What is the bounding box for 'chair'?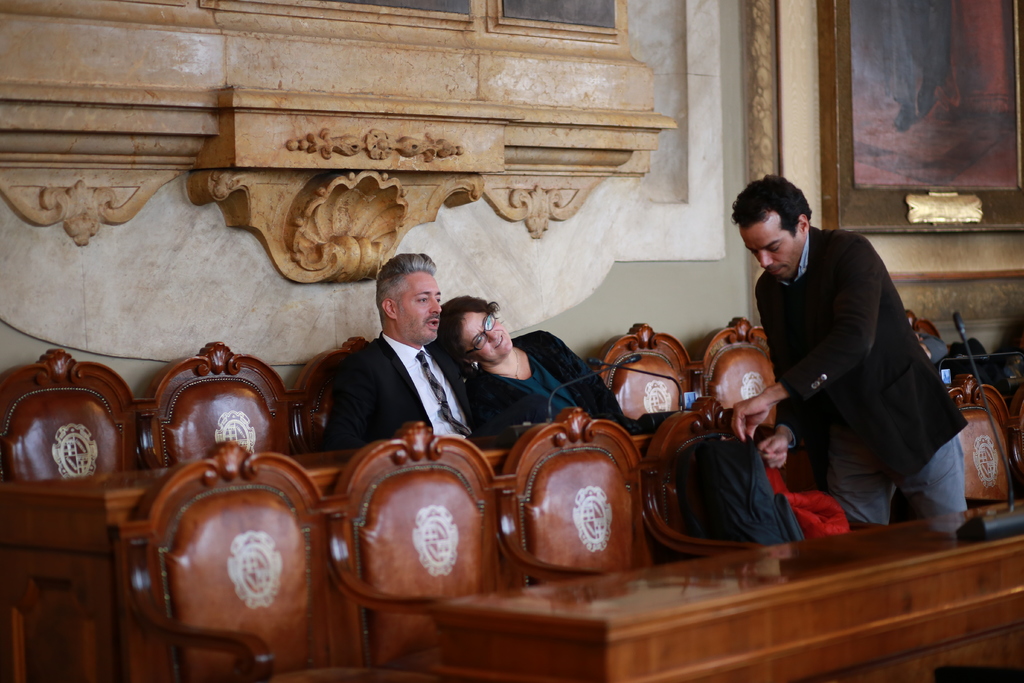
(x1=954, y1=372, x2=1020, y2=500).
